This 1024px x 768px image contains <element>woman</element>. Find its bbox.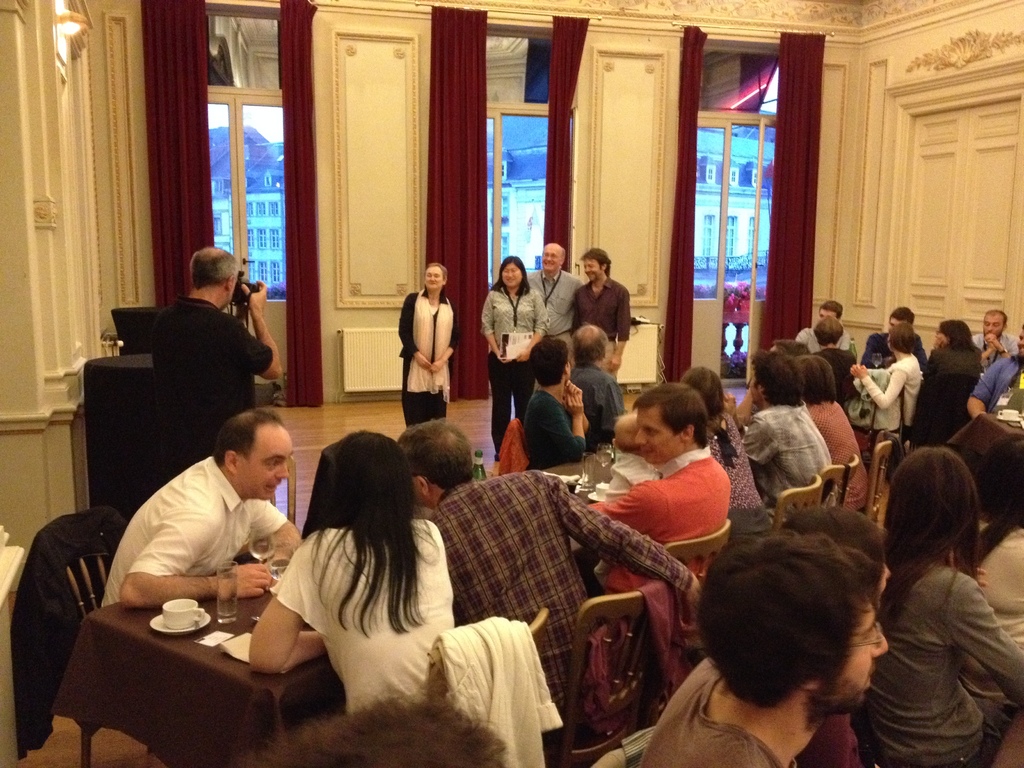
box(476, 254, 551, 459).
